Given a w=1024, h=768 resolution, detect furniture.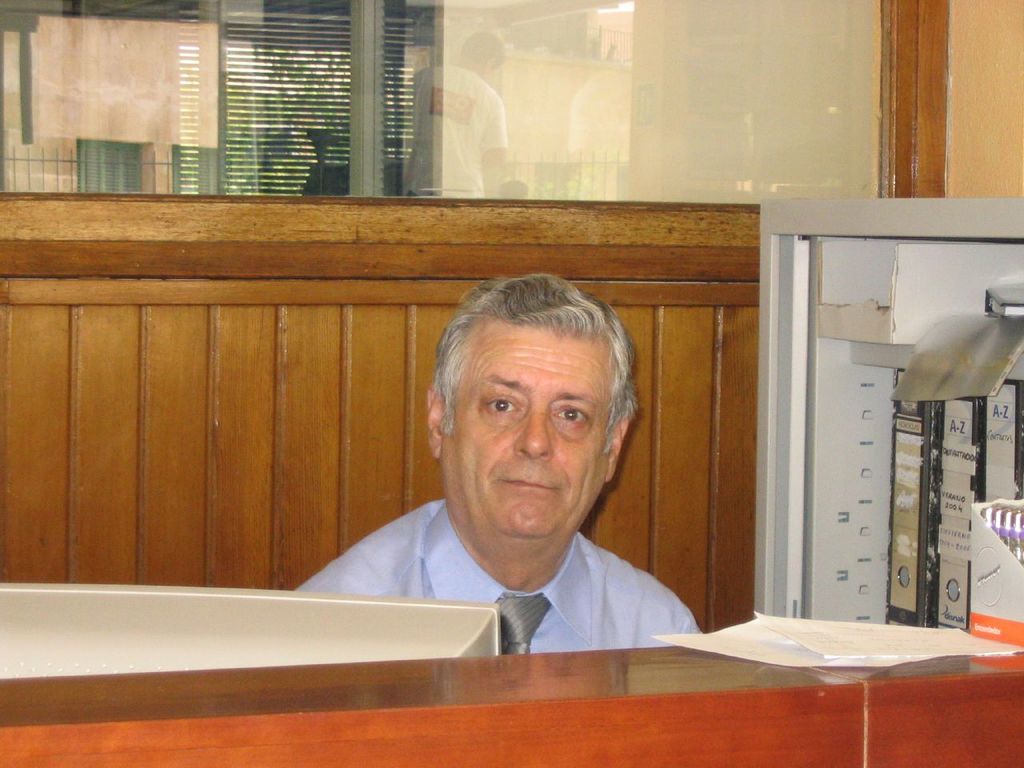
locate(0, 652, 1023, 767).
